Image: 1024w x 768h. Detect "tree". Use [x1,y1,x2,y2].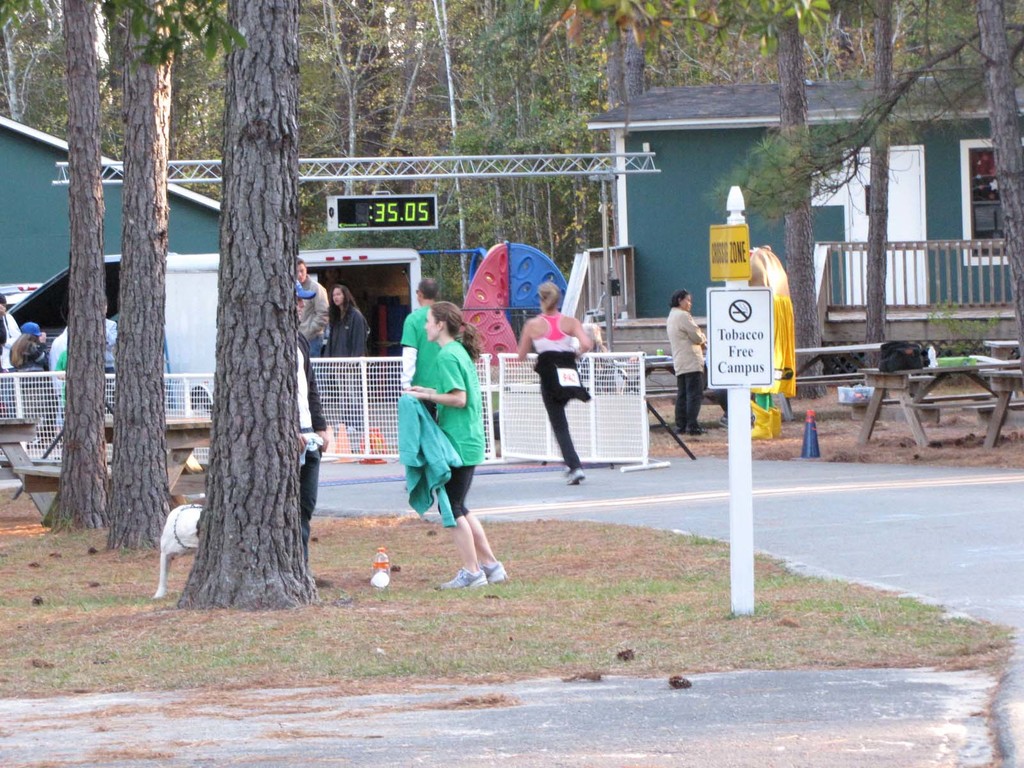
[42,0,122,536].
